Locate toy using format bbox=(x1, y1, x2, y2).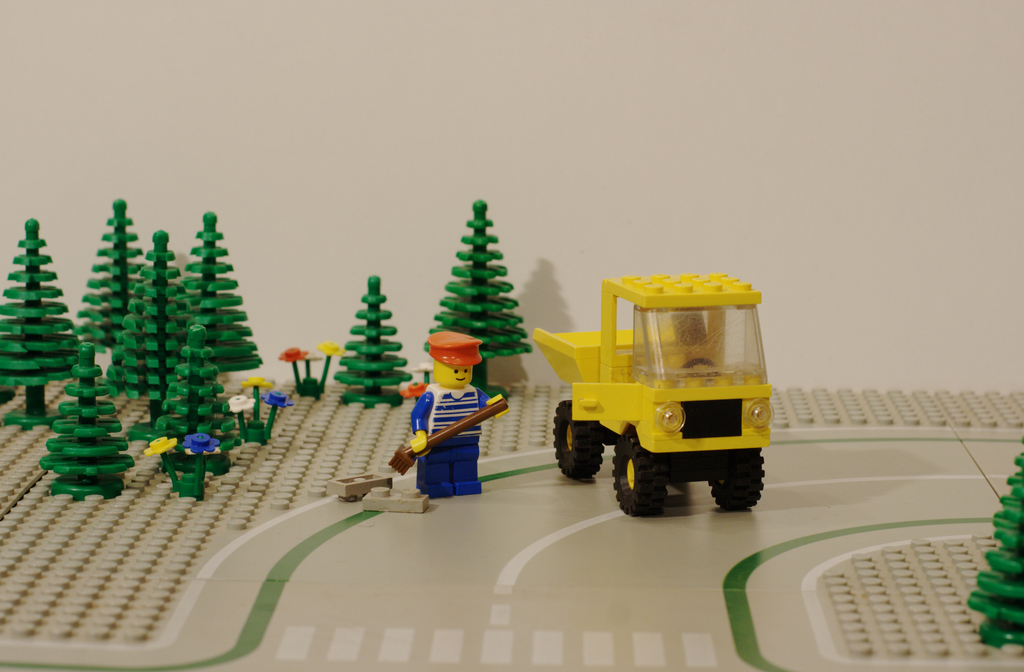
bbox=(175, 214, 269, 407).
